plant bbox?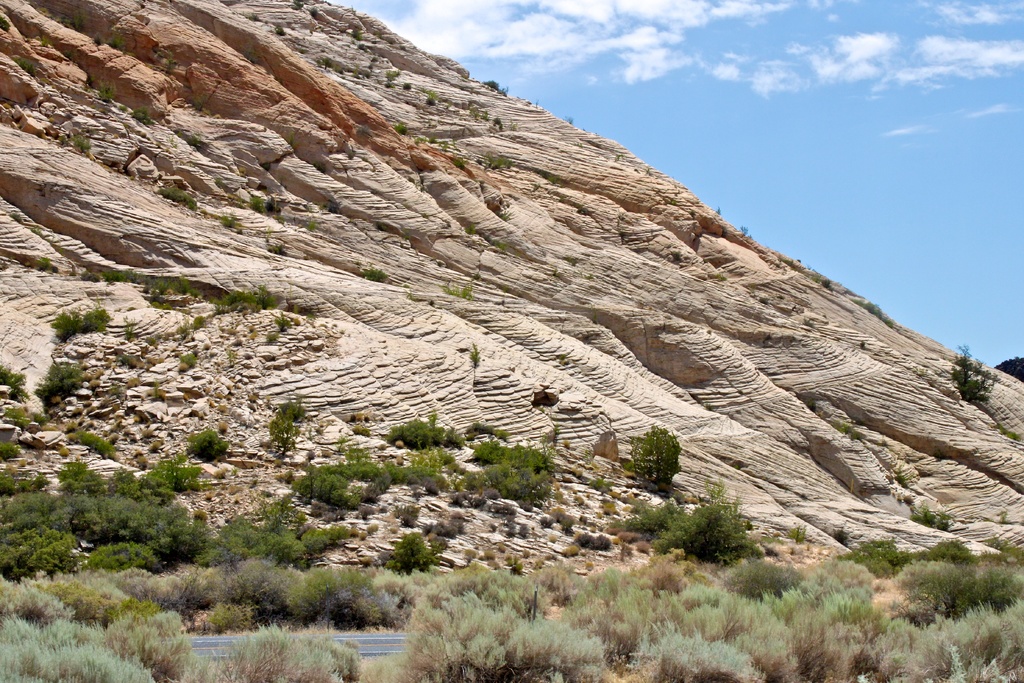
locate(346, 445, 374, 461)
